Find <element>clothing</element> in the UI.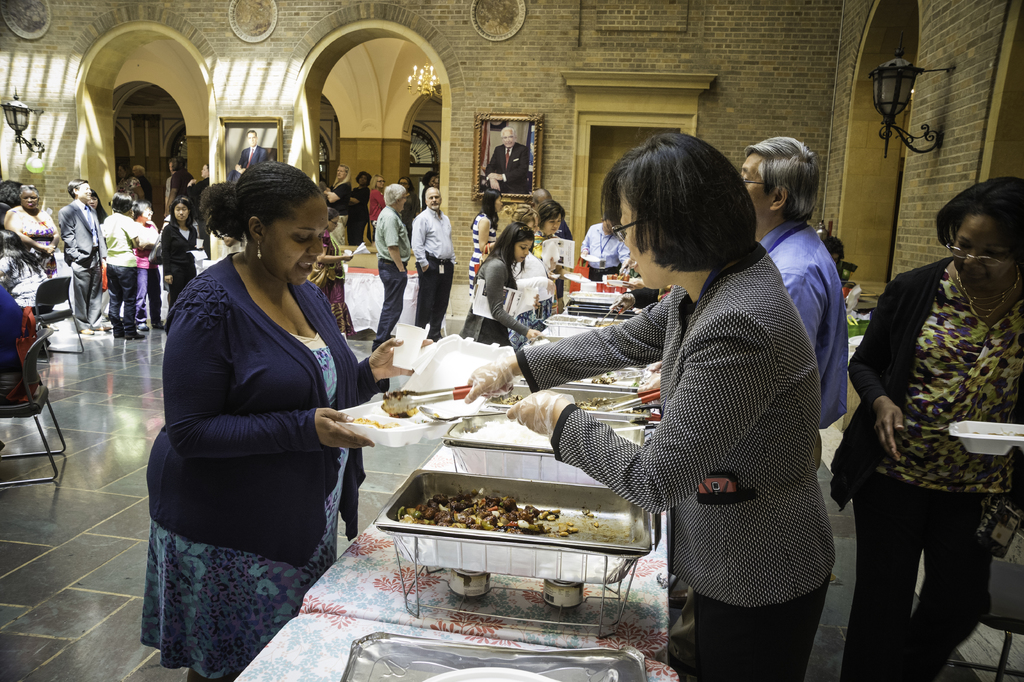
UI element at region(406, 204, 444, 332).
